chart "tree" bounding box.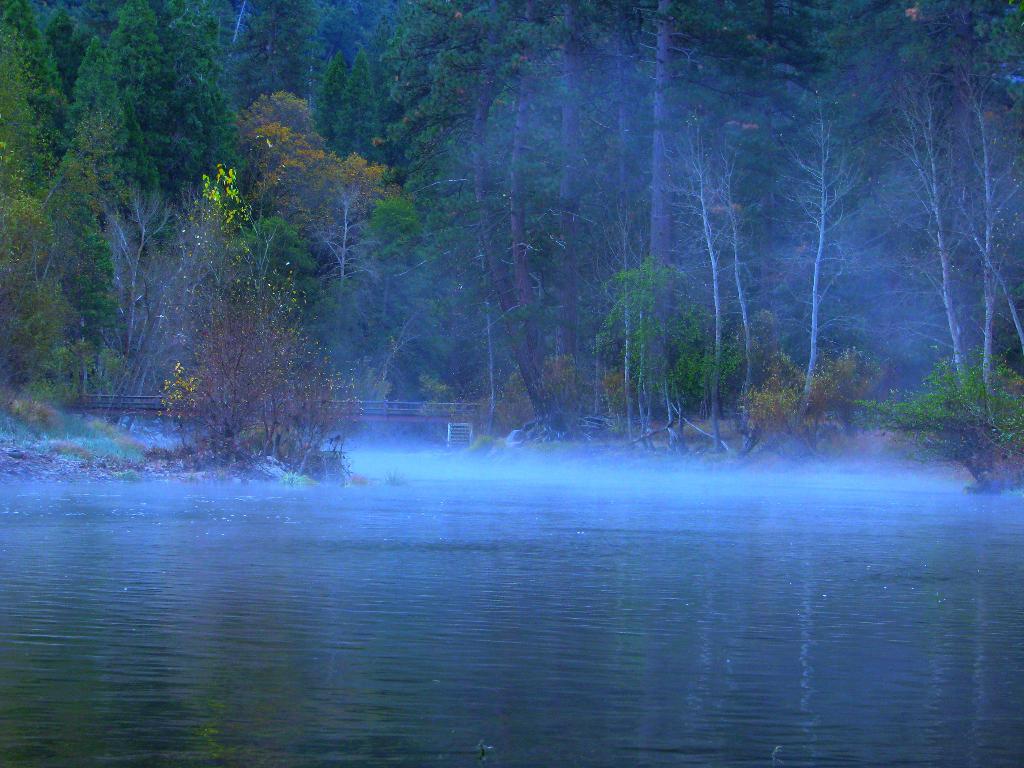
Charted: <box>154,0,249,221</box>.
